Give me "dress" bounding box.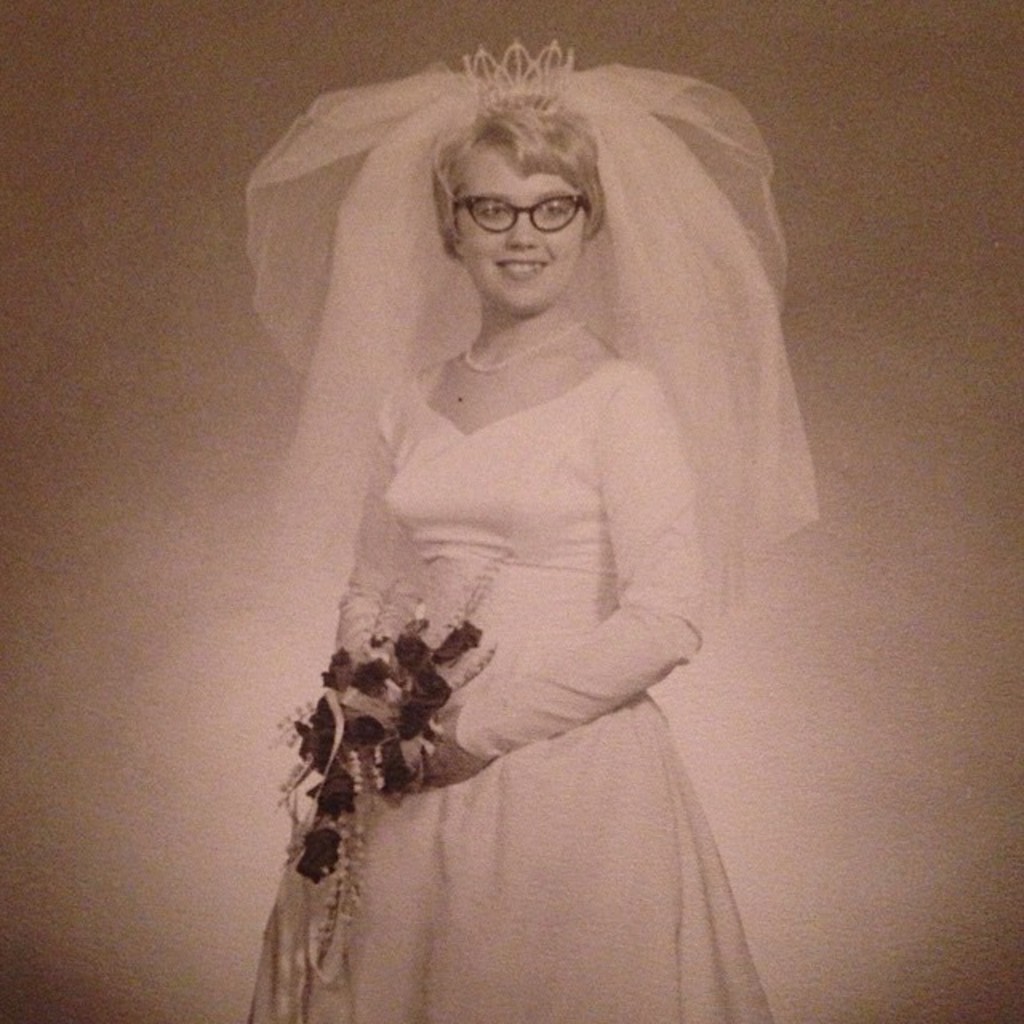
region(243, 355, 774, 1022).
